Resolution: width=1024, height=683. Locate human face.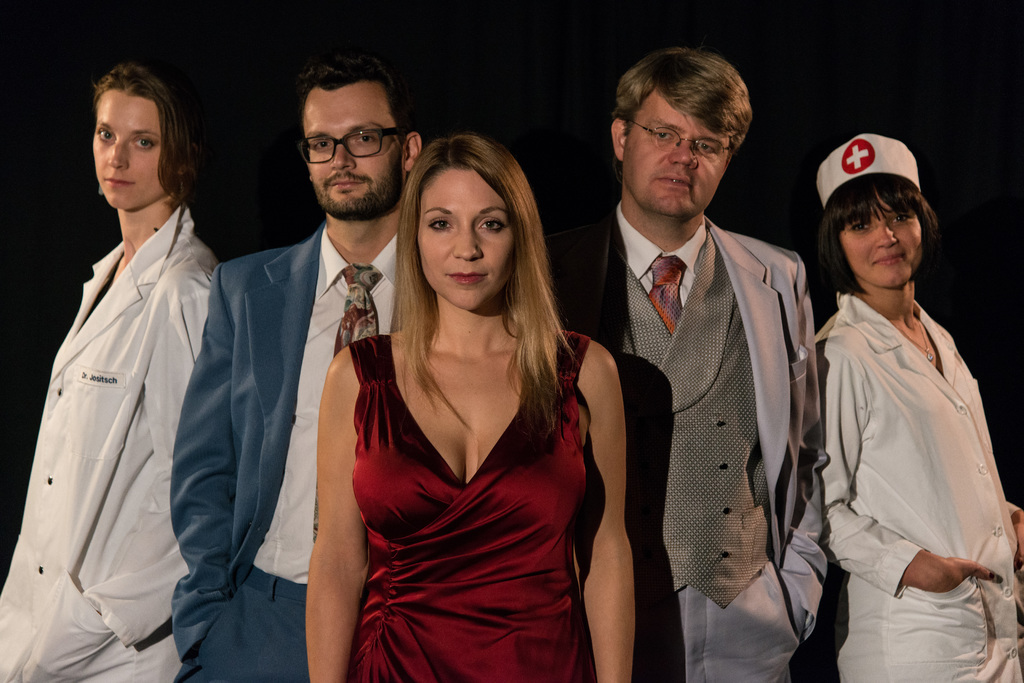
bbox=(301, 86, 404, 217).
